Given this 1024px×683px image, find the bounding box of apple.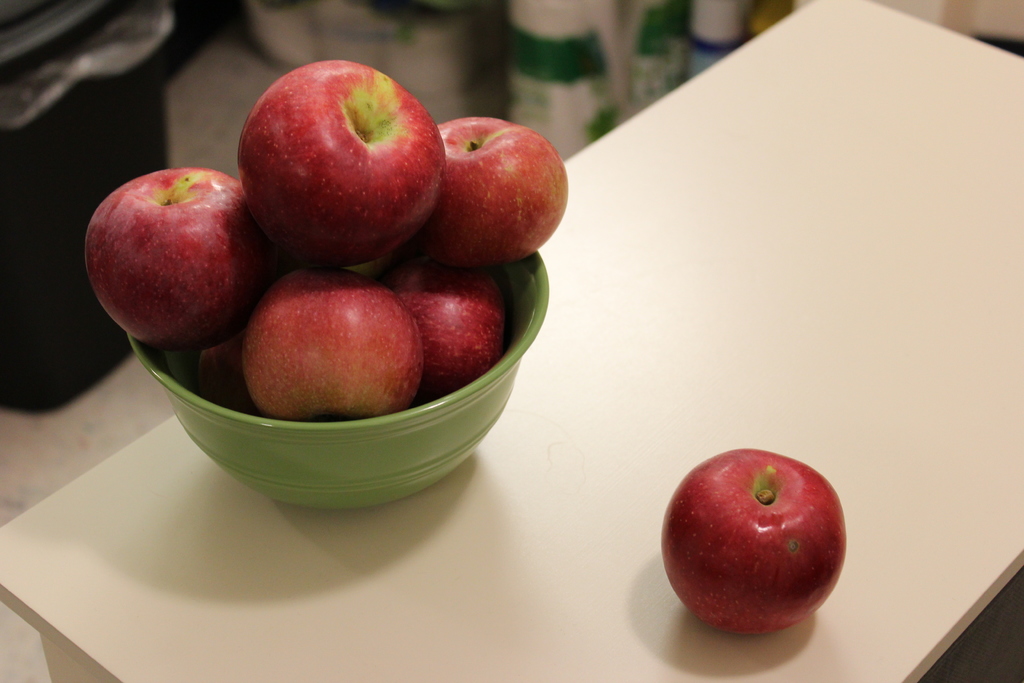
crop(197, 347, 255, 407).
